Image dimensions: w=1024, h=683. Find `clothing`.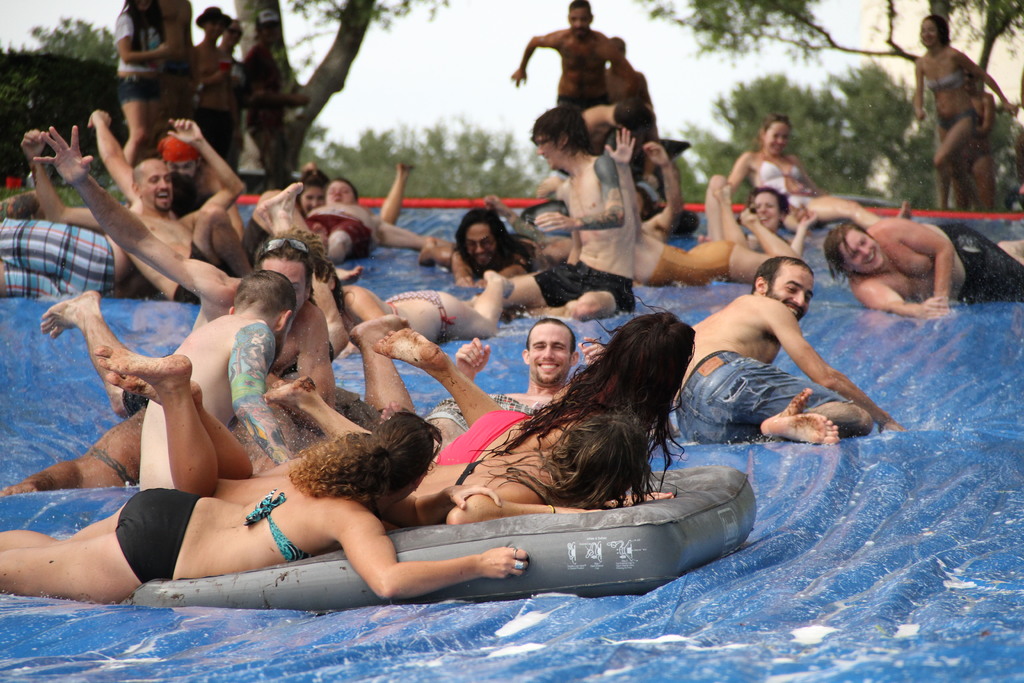
Rect(106, 486, 204, 580).
